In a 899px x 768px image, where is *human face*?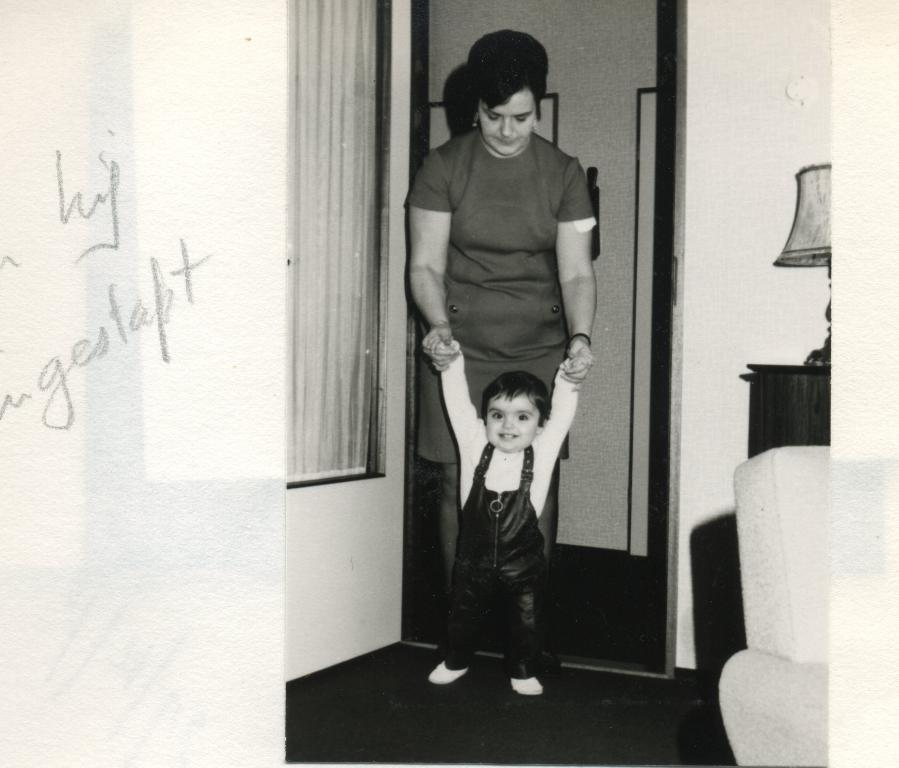
(485,392,540,450).
